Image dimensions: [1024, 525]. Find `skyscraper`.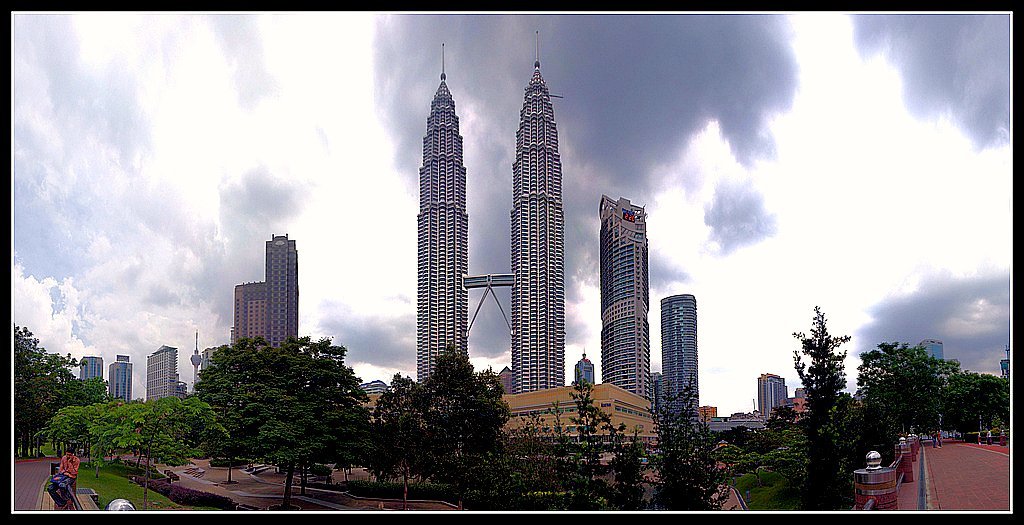
Rect(915, 338, 946, 363).
